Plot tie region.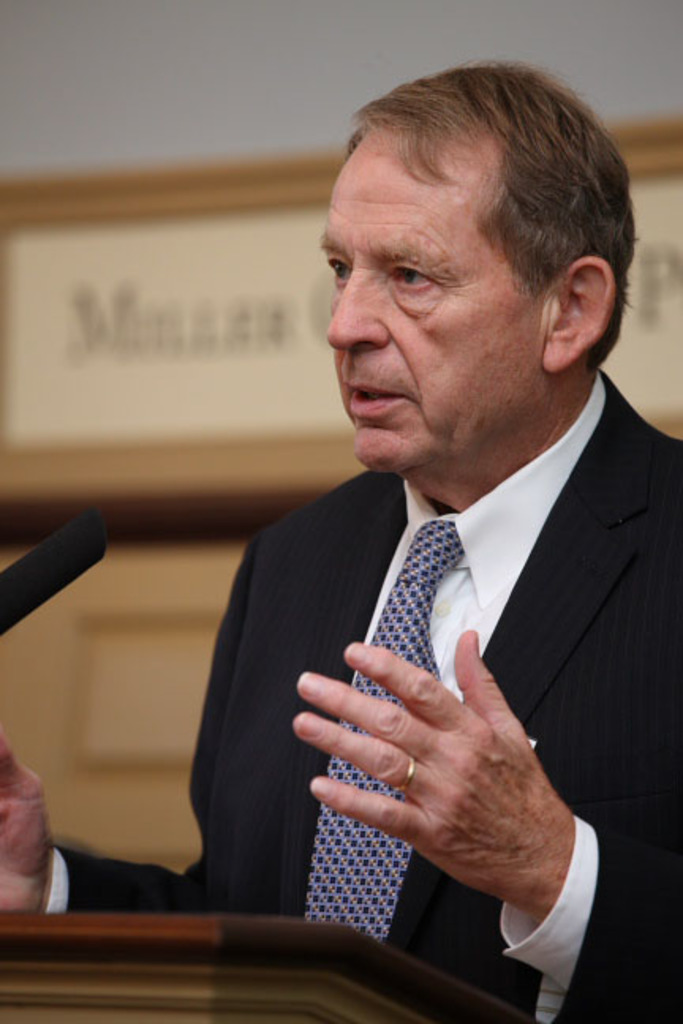
Plotted at 307, 514, 463, 940.
